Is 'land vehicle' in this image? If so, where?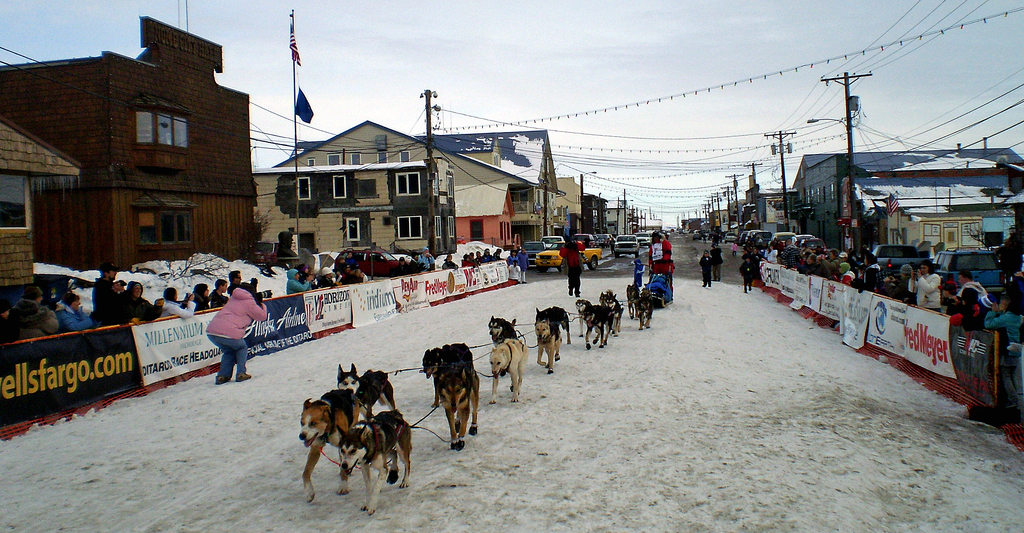
Yes, at 802, 236, 827, 256.
